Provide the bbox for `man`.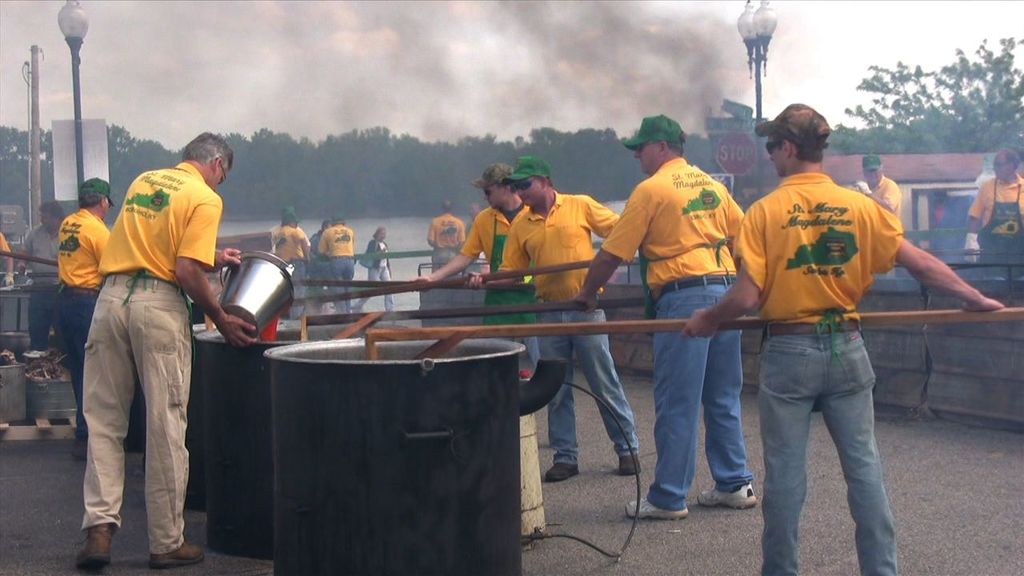
(58,122,230,565).
